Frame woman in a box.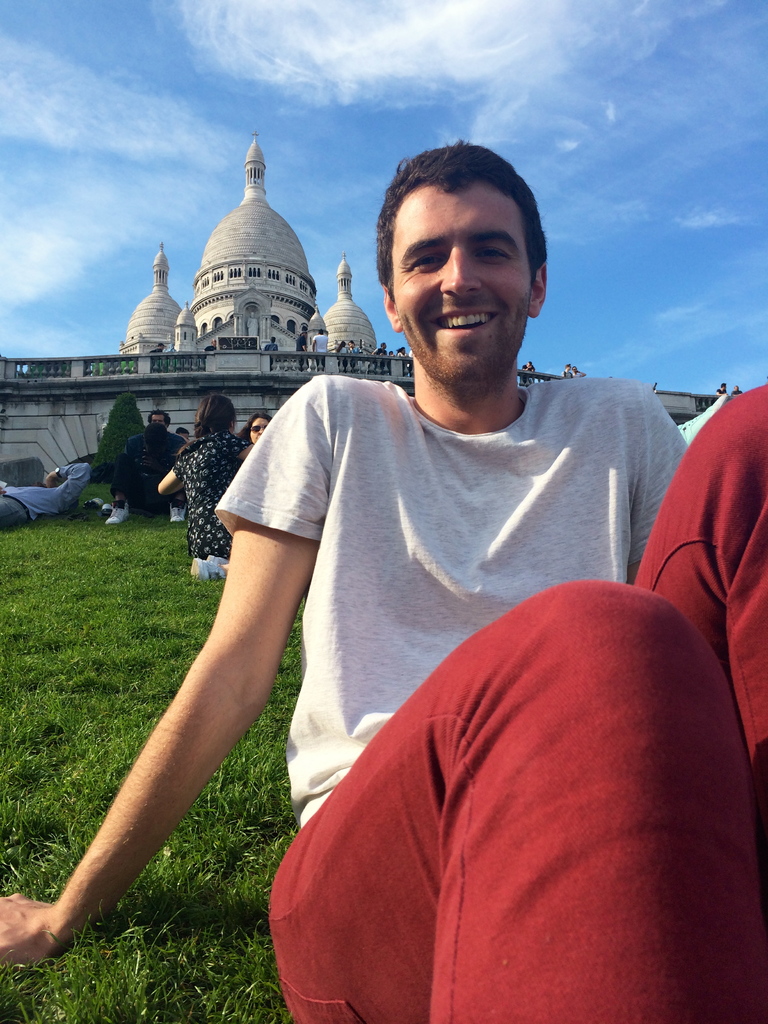
BBox(154, 394, 249, 567).
